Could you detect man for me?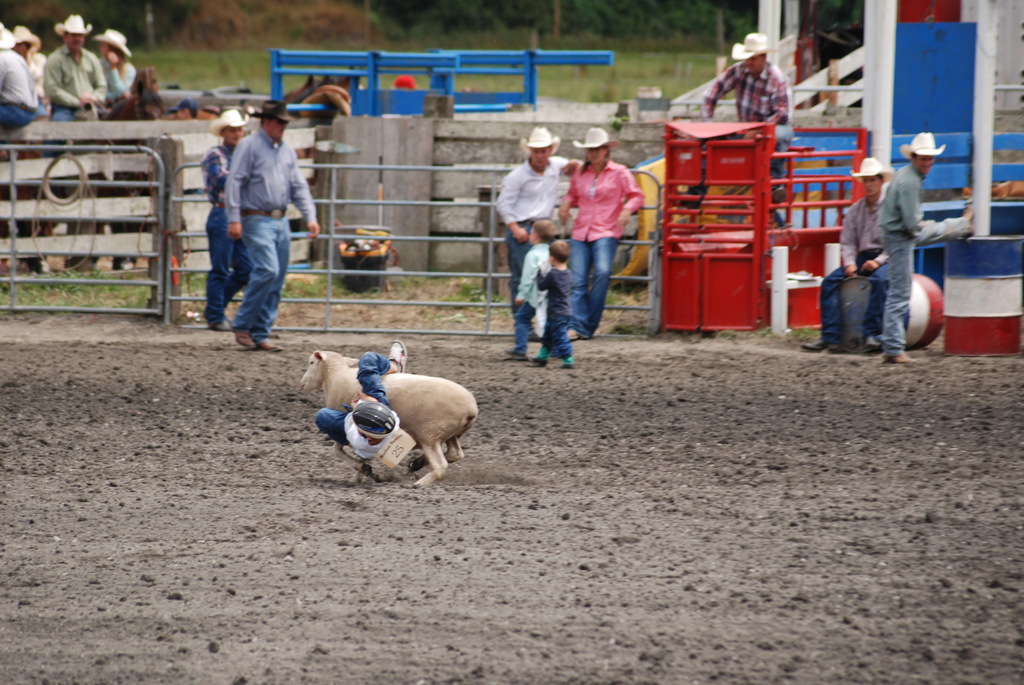
Detection result: bbox(557, 129, 646, 337).
